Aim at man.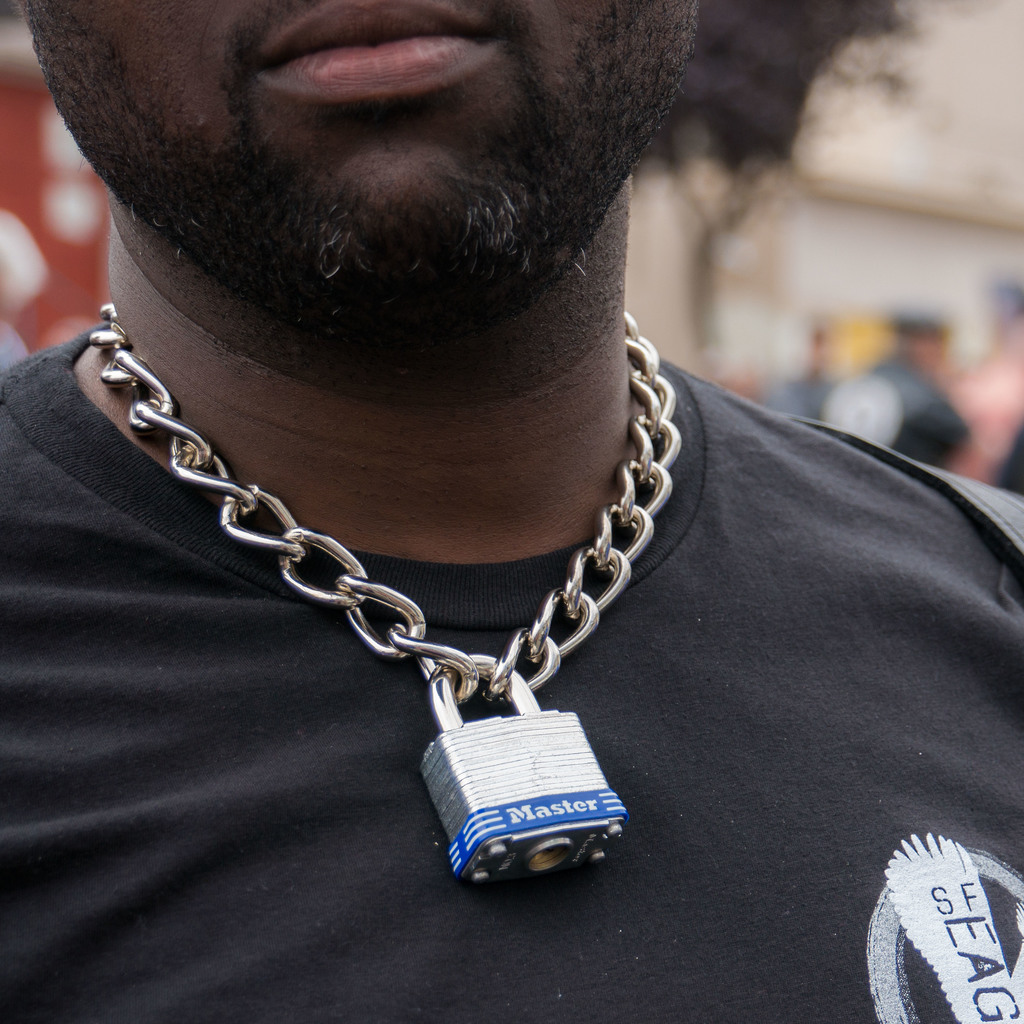
Aimed at [x1=0, y1=0, x2=1023, y2=1023].
